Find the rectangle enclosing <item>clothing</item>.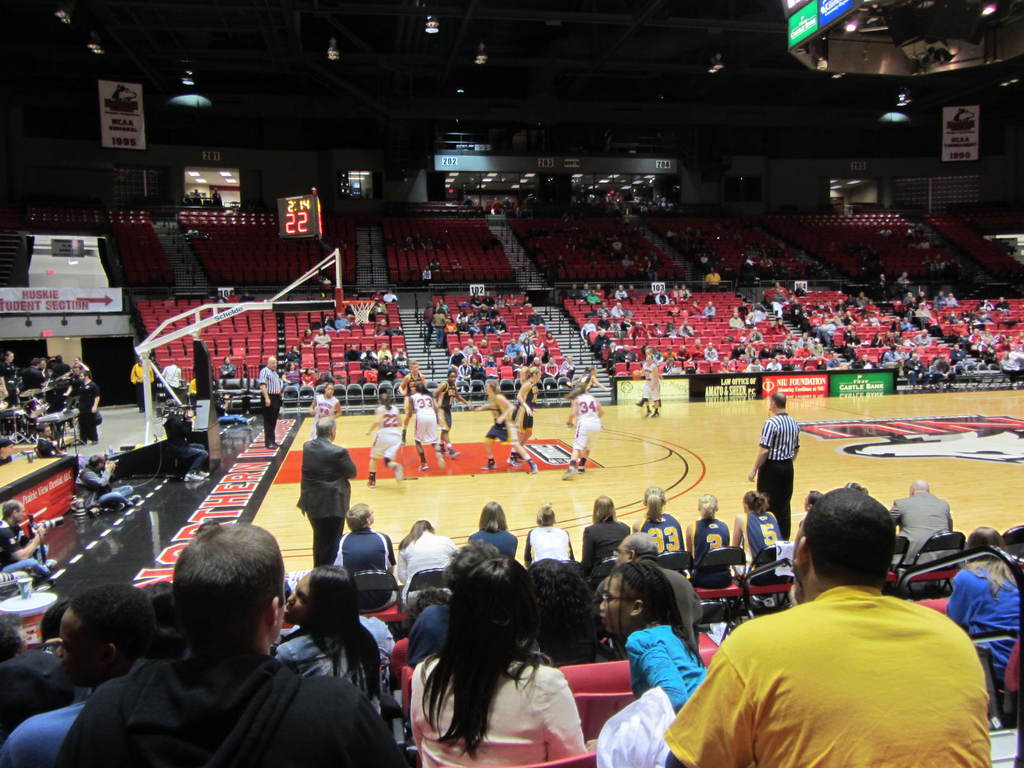
[x1=365, y1=611, x2=406, y2=684].
